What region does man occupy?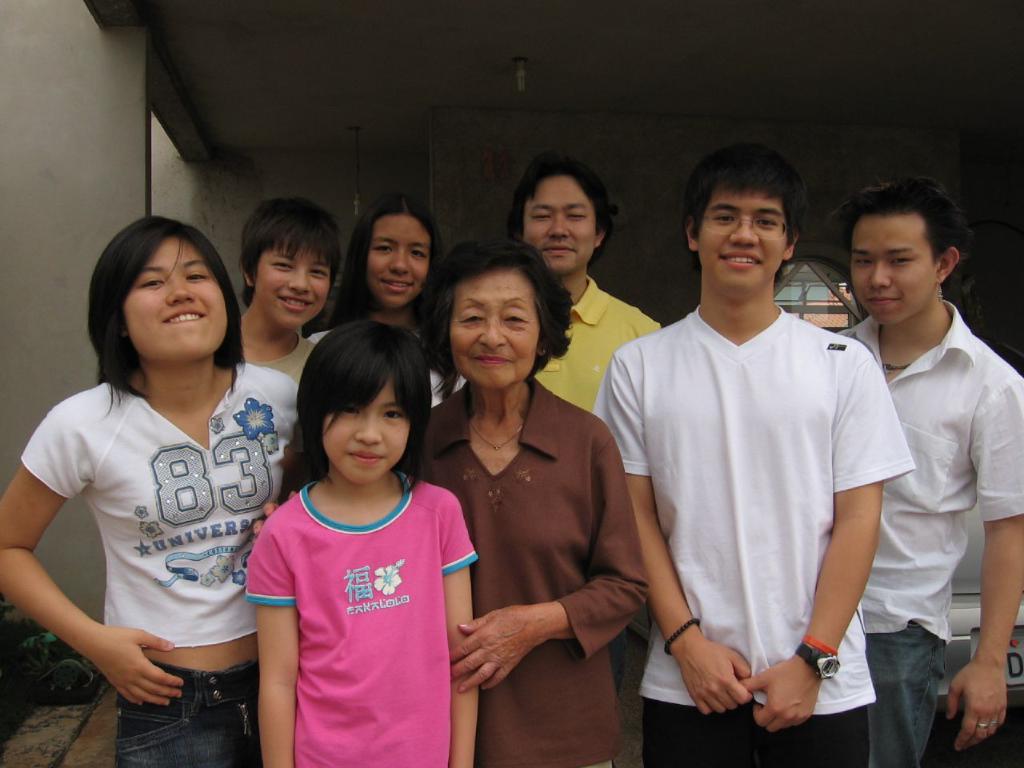
<box>618,151,910,759</box>.
